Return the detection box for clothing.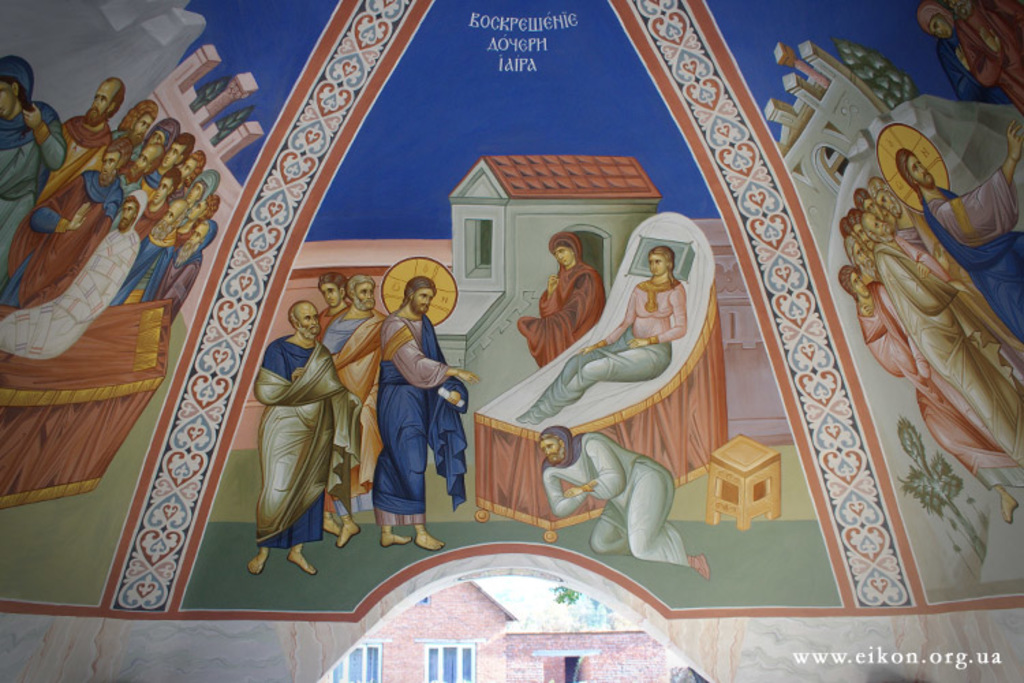
box=[0, 98, 209, 359].
